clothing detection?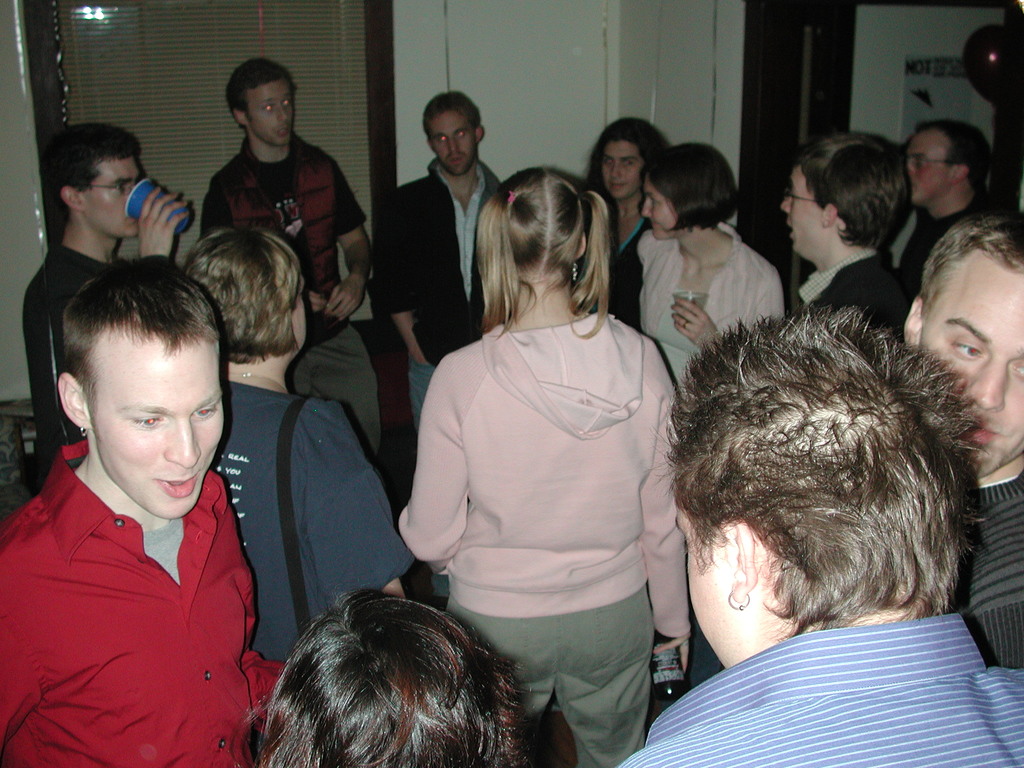
384, 328, 685, 755
